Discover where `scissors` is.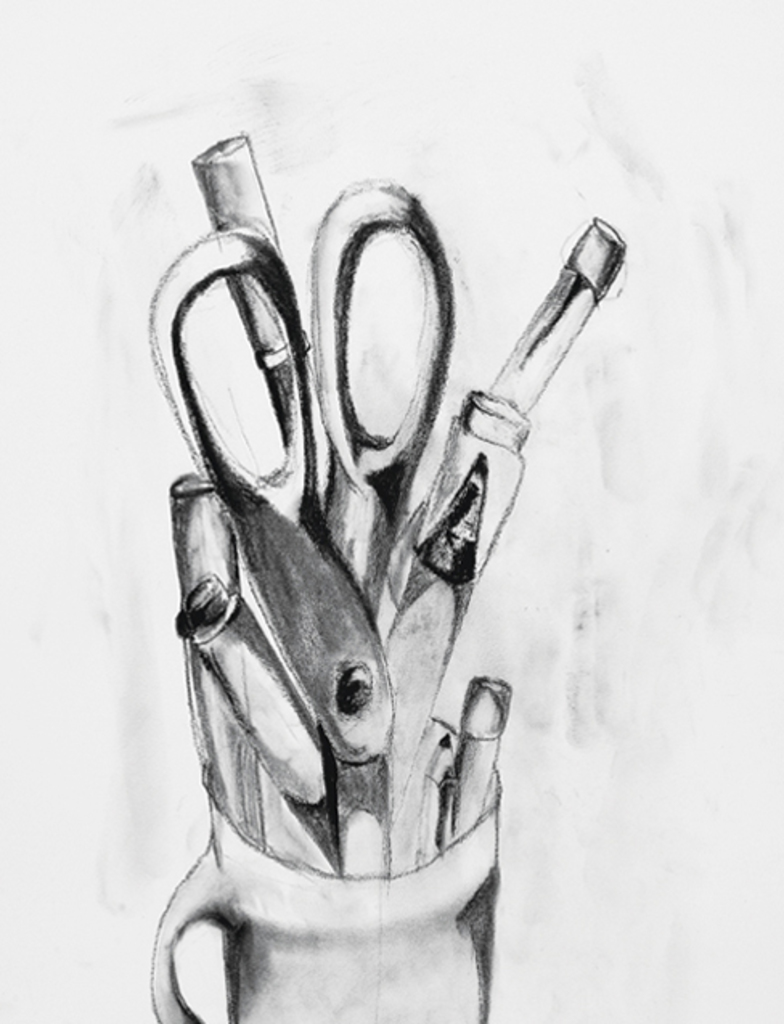
Discovered at select_region(137, 182, 450, 873).
